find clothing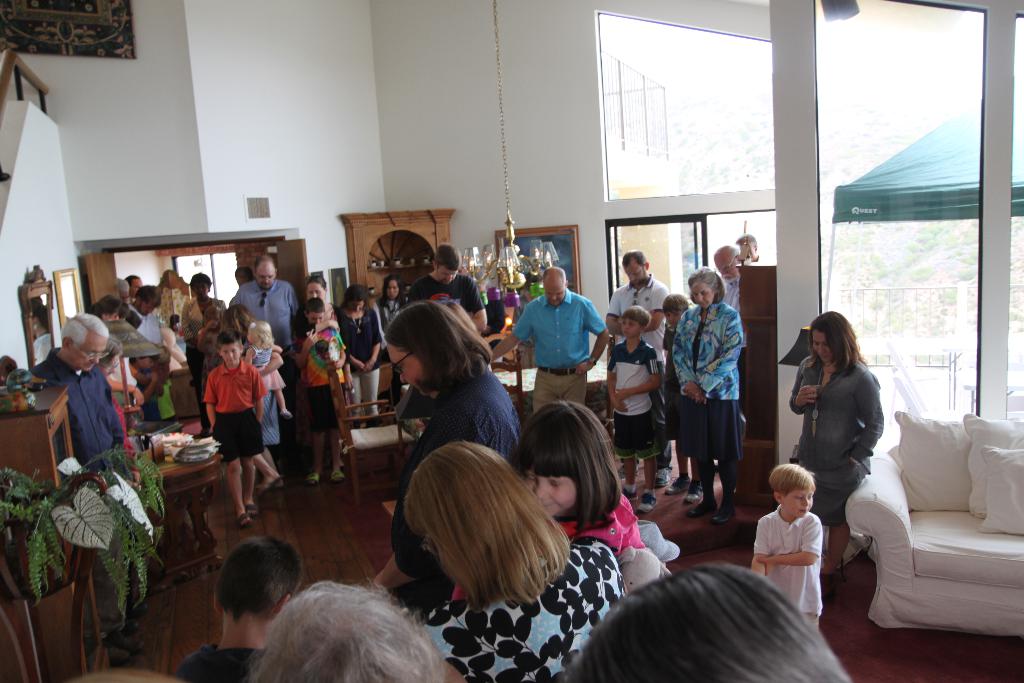
bbox=(422, 543, 619, 682)
